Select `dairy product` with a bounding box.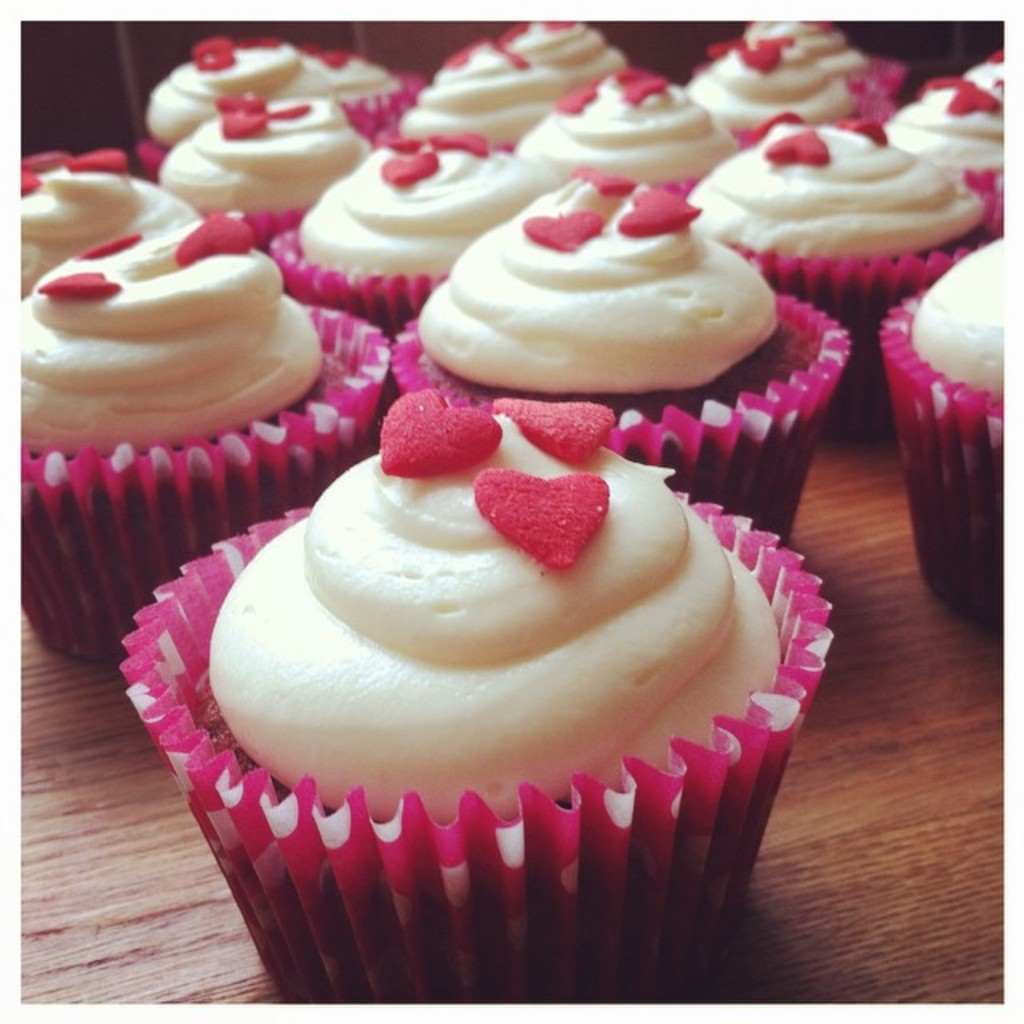
region(157, 38, 434, 157).
